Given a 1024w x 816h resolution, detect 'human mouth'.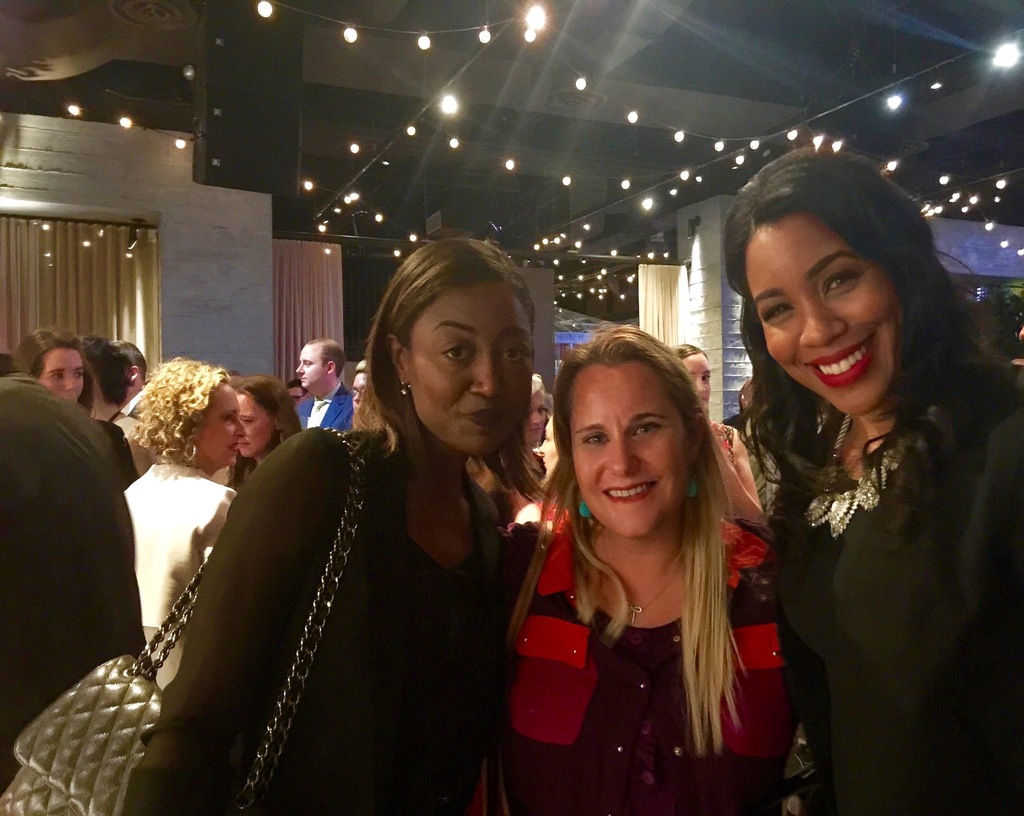
rect(243, 443, 246, 451).
